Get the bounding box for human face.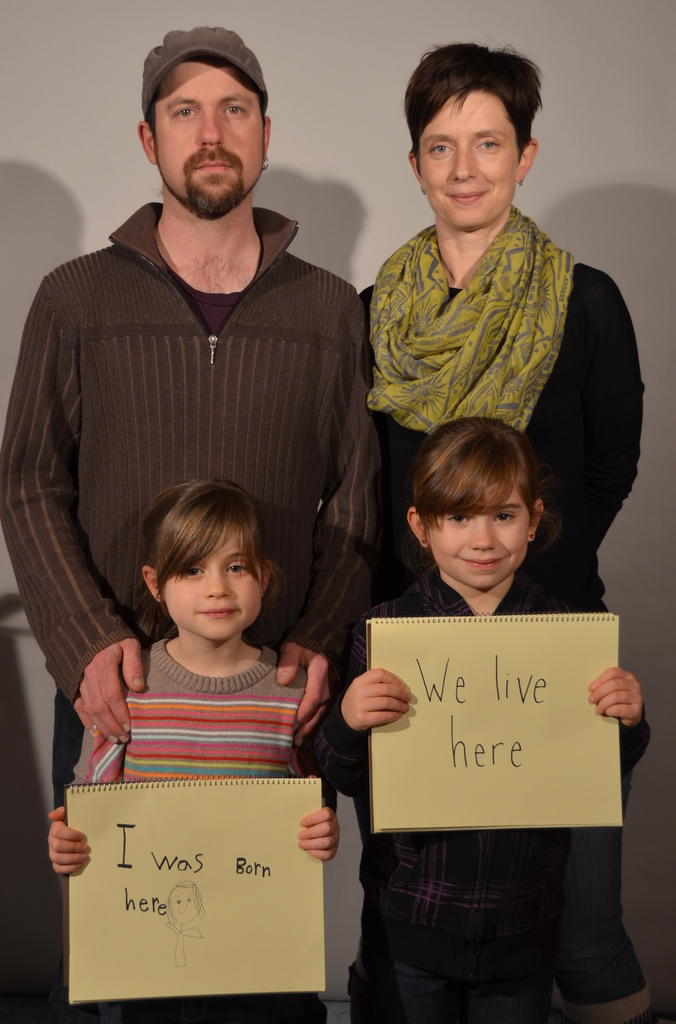
crop(157, 59, 257, 206).
